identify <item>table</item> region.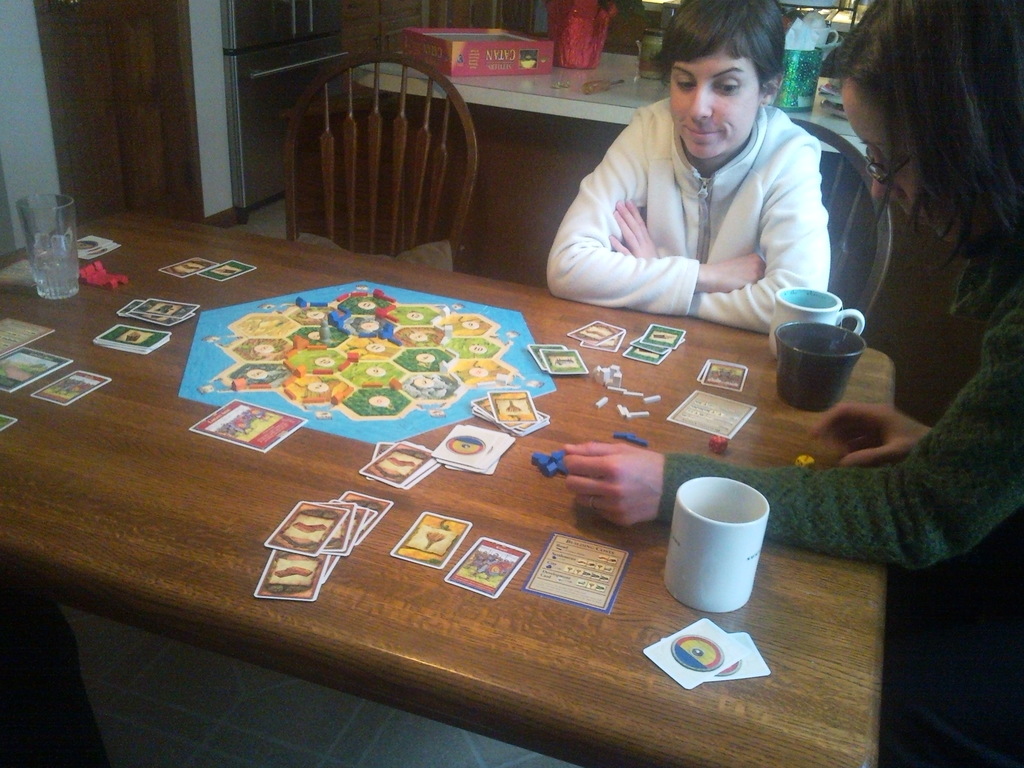
Region: (x1=0, y1=207, x2=900, y2=767).
